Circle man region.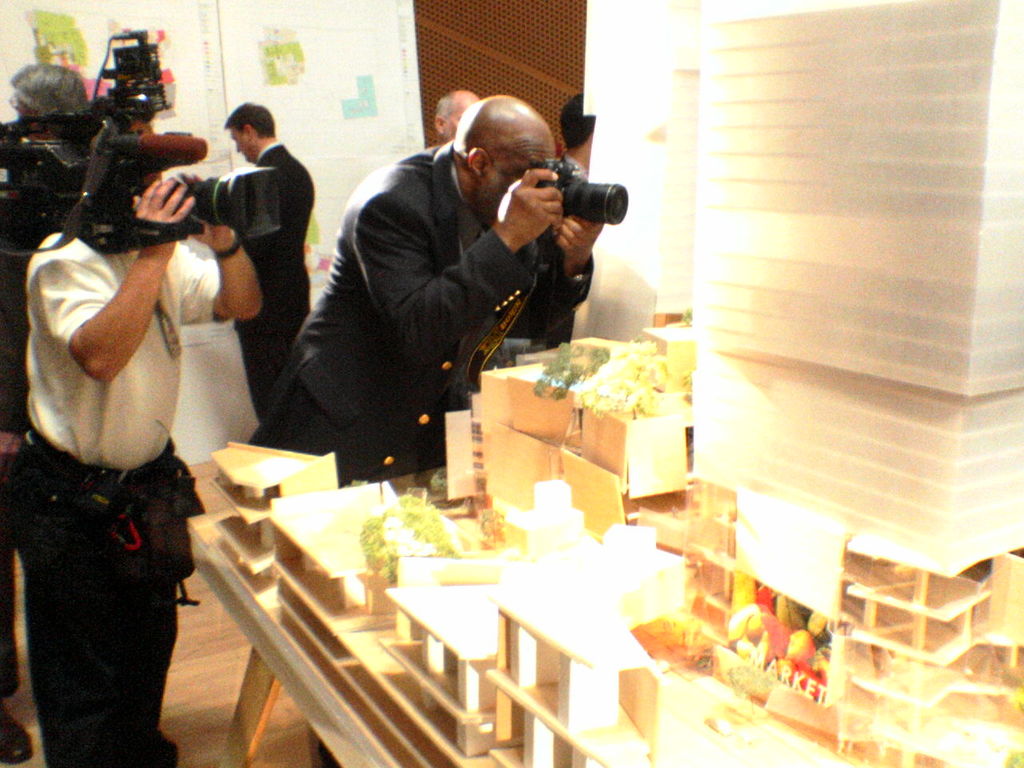
Region: locate(219, 98, 314, 442).
